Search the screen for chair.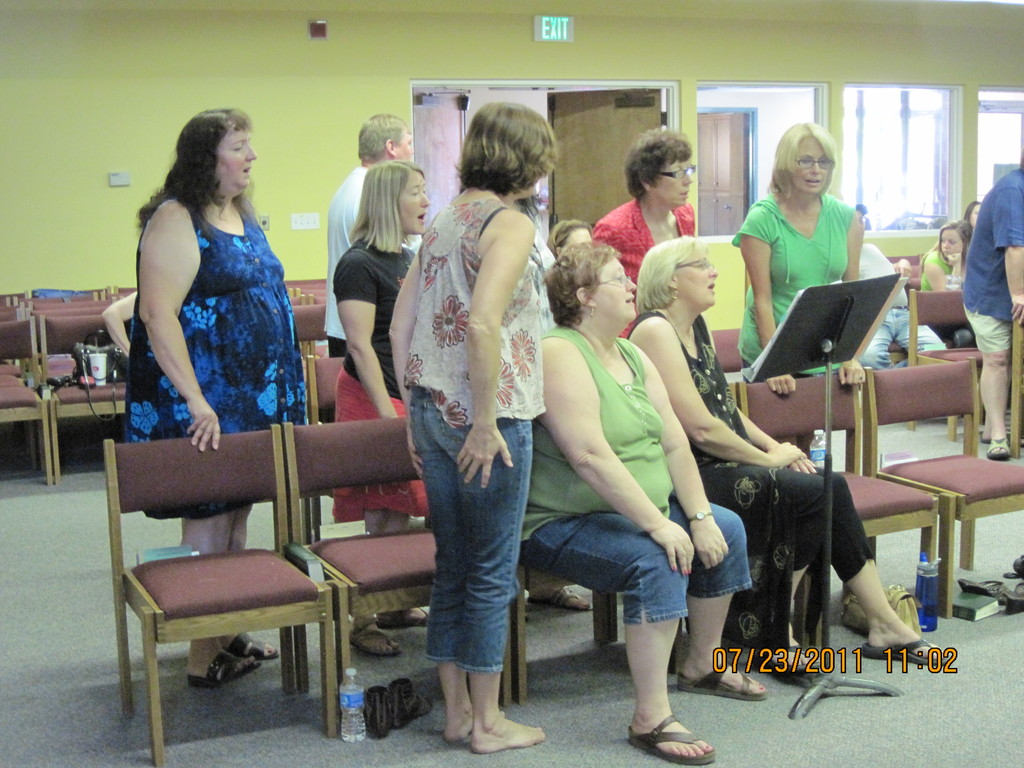
Found at bbox=[883, 253, 922, 265].
